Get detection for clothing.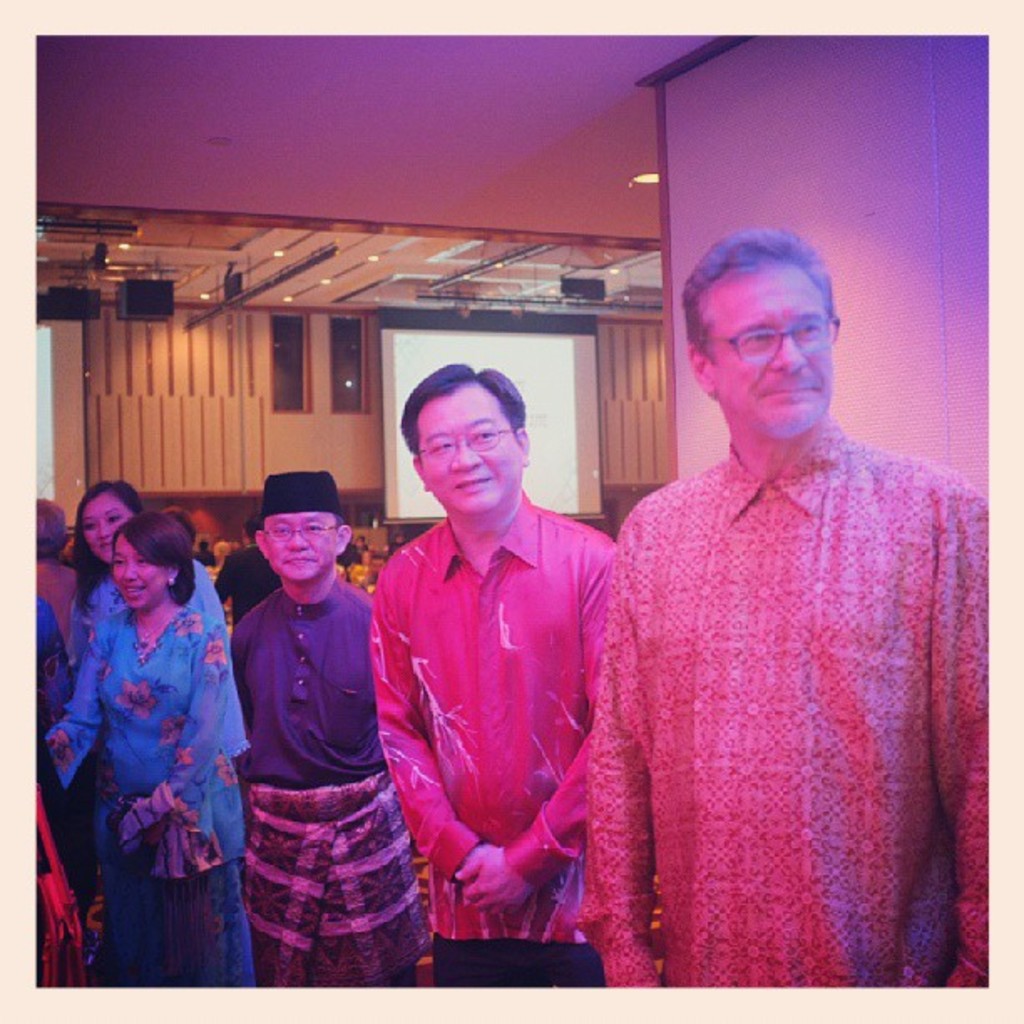
Detection: BBox(582, 417, 989, 989).
